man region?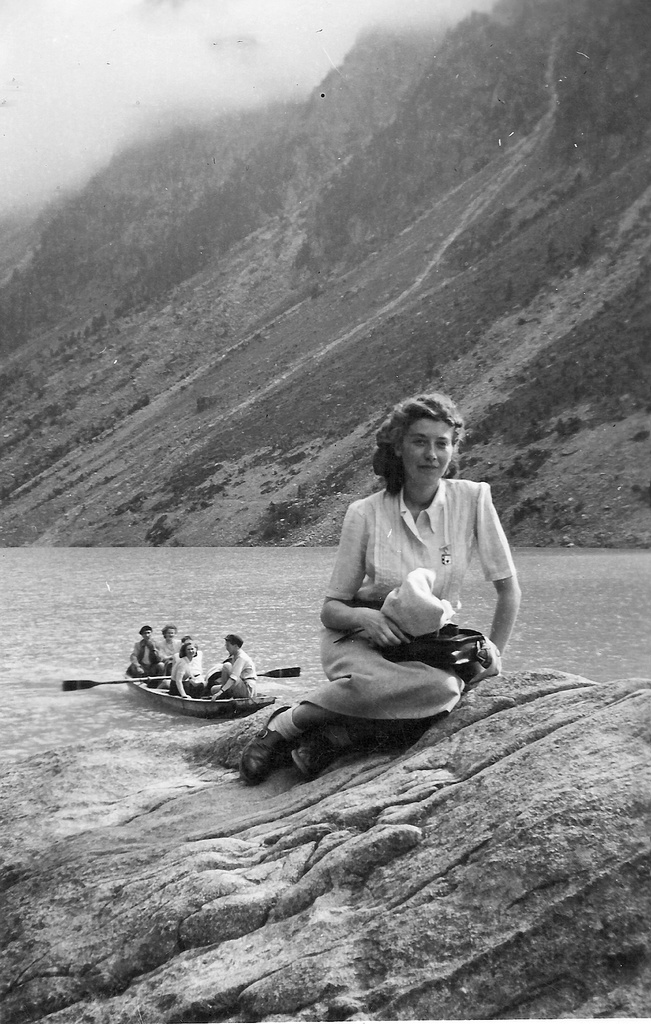
(x1=207, y1=630, x2=259, y2=700)
